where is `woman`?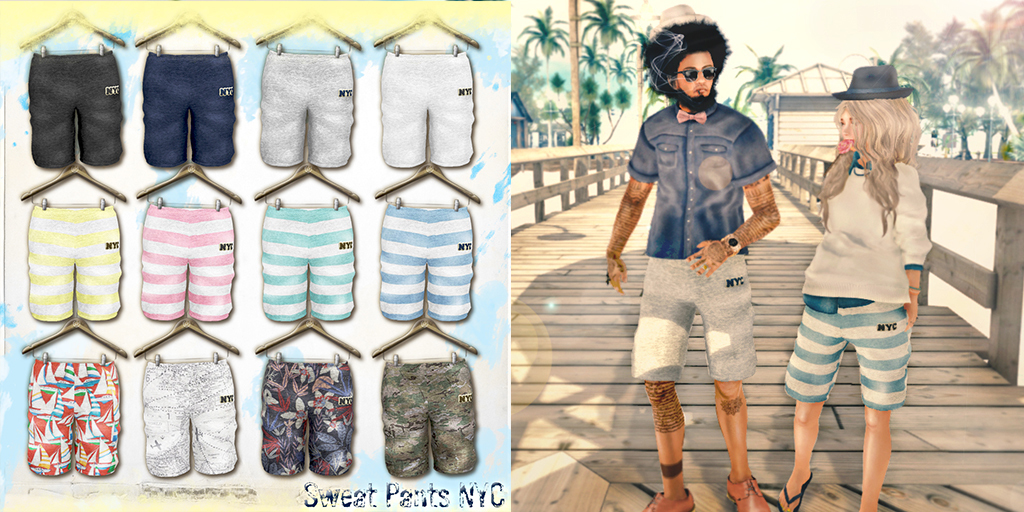
783 97 933 511.
